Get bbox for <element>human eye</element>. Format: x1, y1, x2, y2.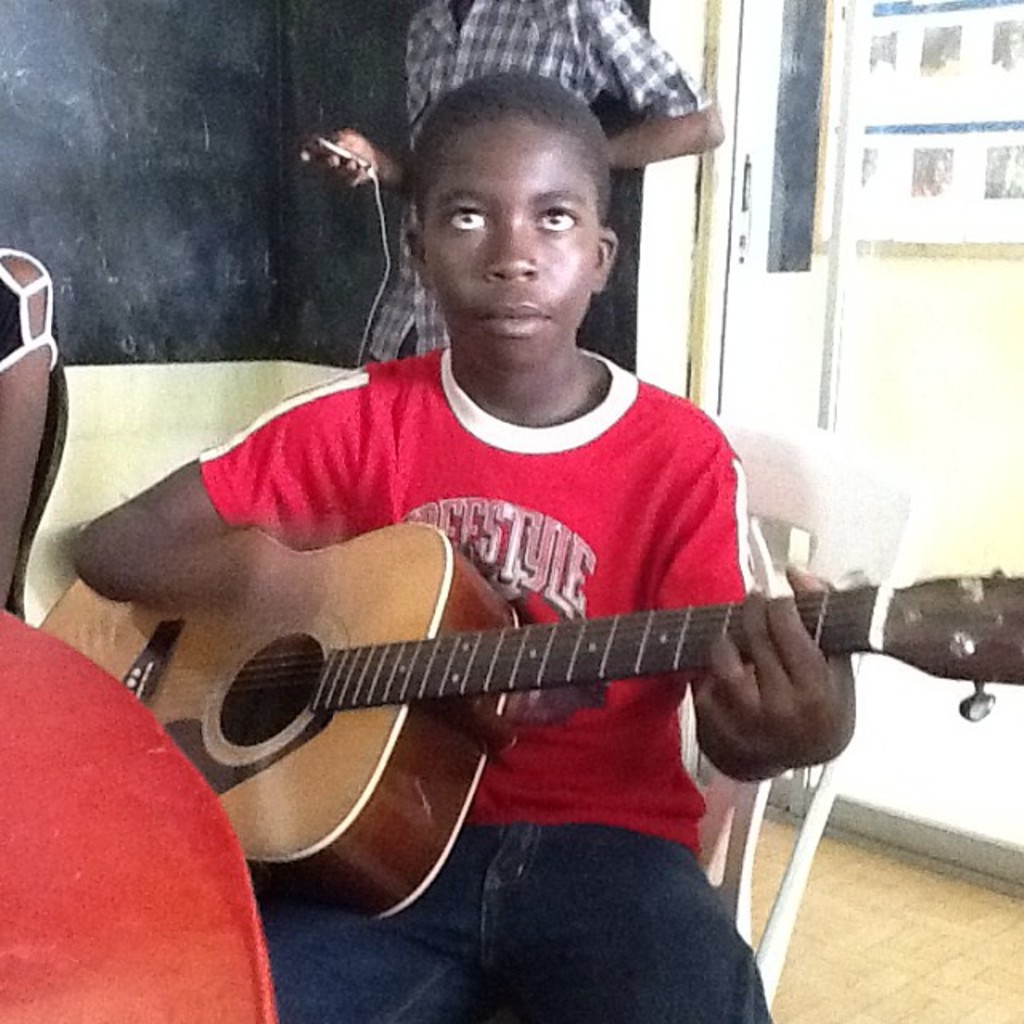
442, 202, 493, 238.
